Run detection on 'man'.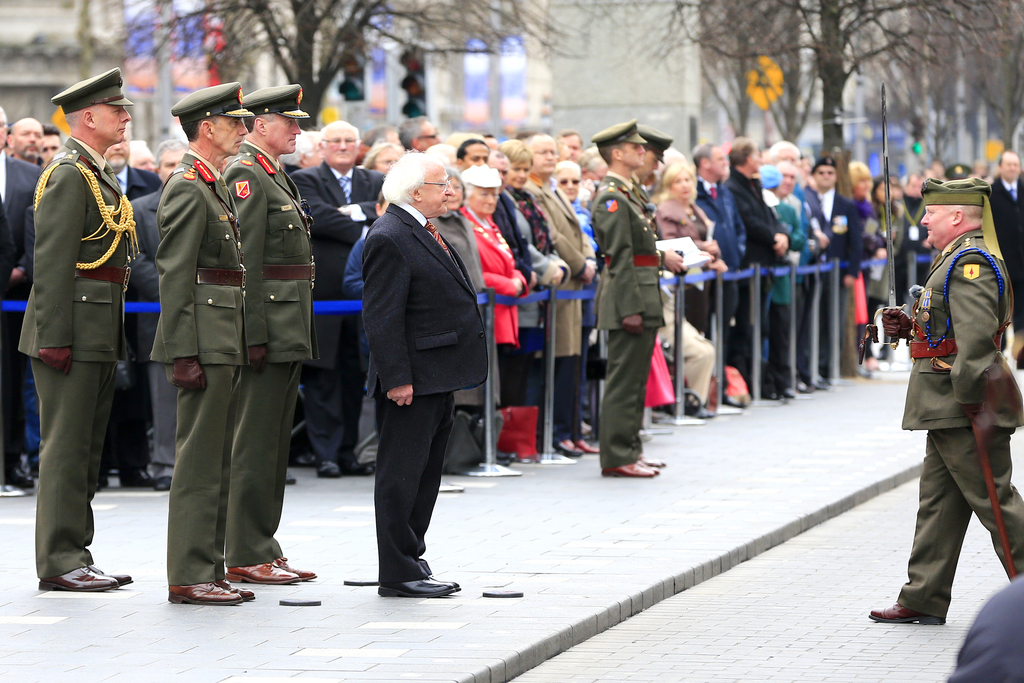
Result: bbox=[866, 174, 1023, 622].
